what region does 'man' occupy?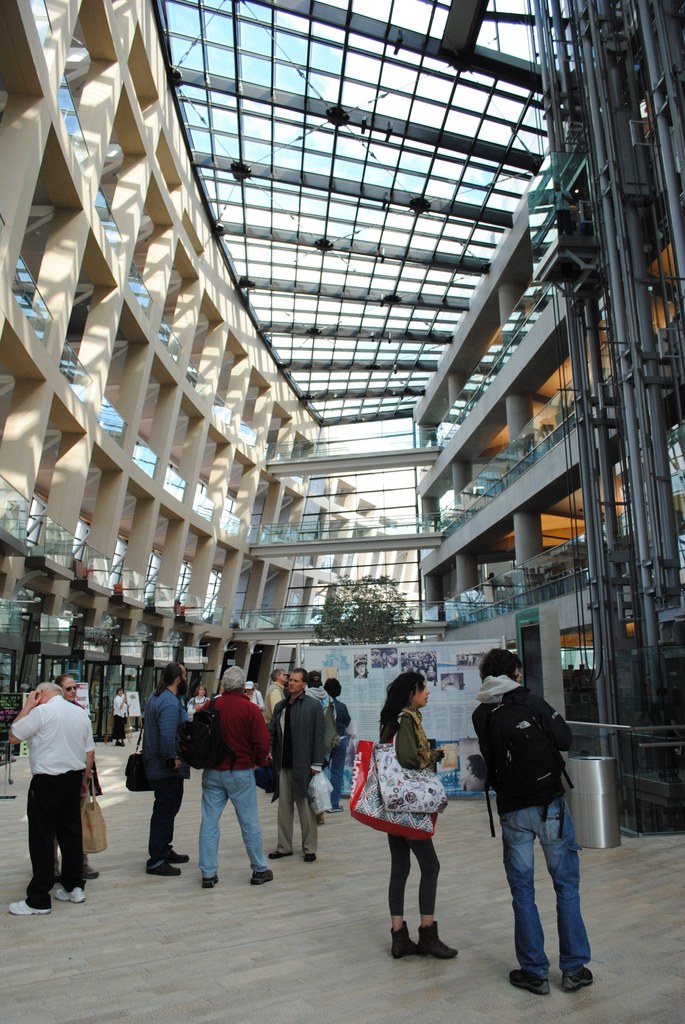
{"x1": 181, "y1": 667, "x2": 280, "y2": 892}.
